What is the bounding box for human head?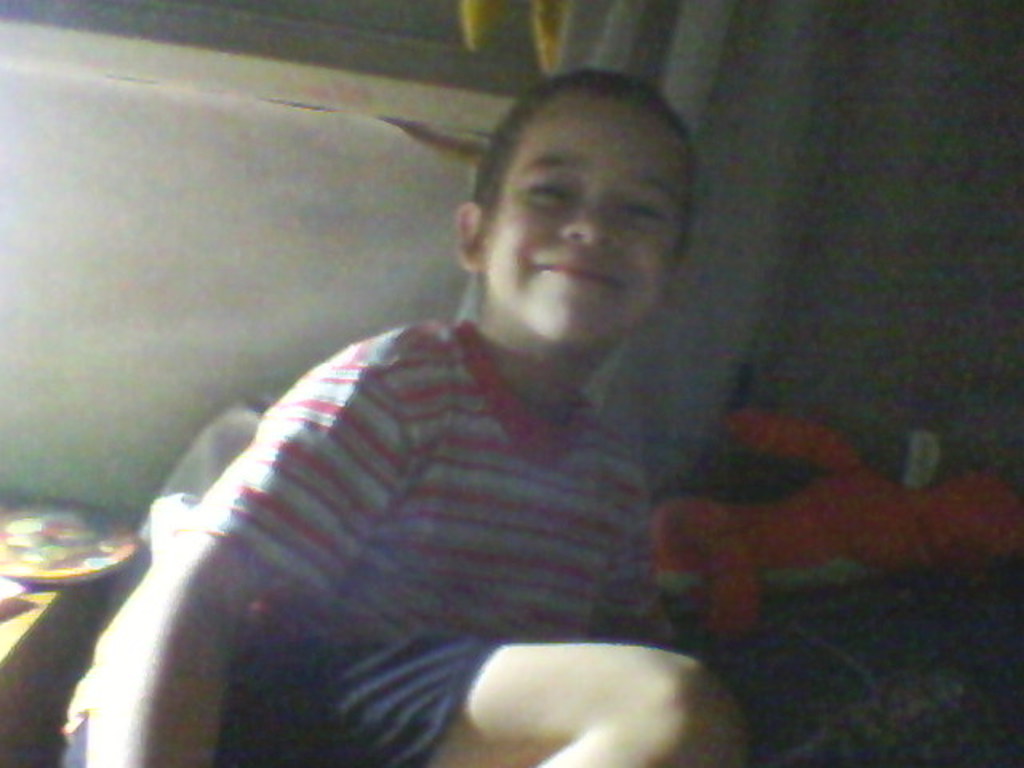
[left=467, top=43, right=680, bottom=331].
